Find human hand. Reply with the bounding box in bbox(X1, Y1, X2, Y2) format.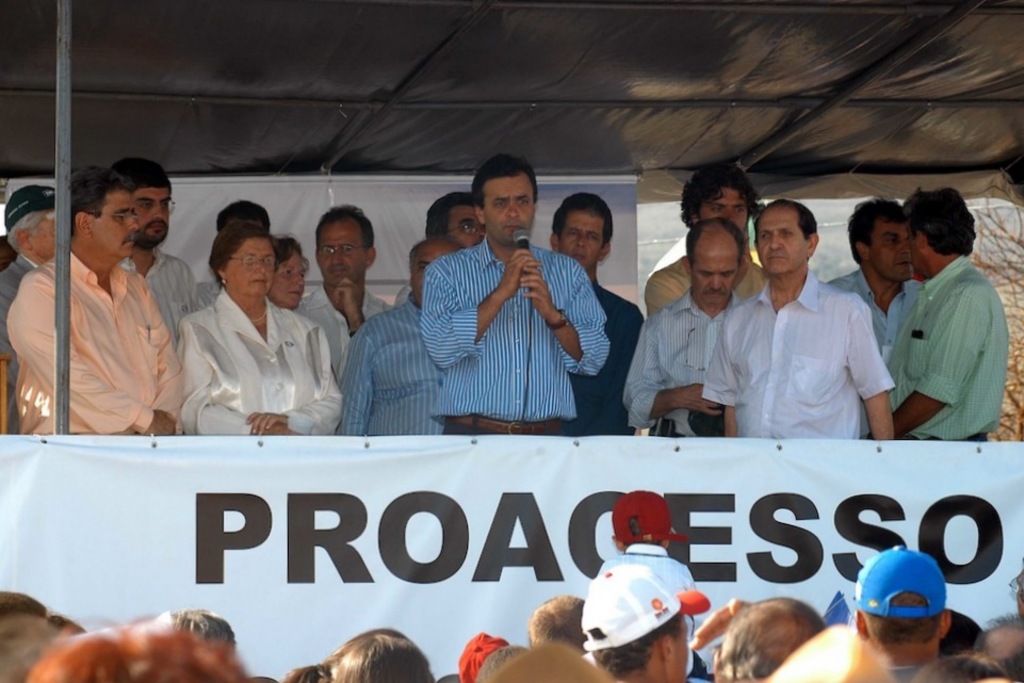
bbox(243, 410, 290, 437).
